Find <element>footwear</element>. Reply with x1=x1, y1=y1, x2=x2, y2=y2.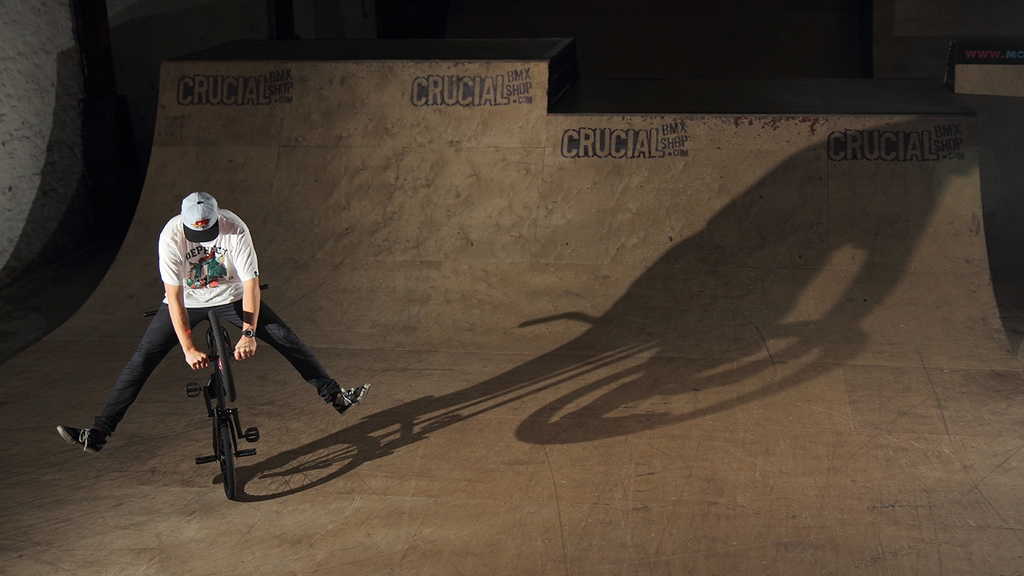
x1=50, y1=407, x2=108, y2=460.
